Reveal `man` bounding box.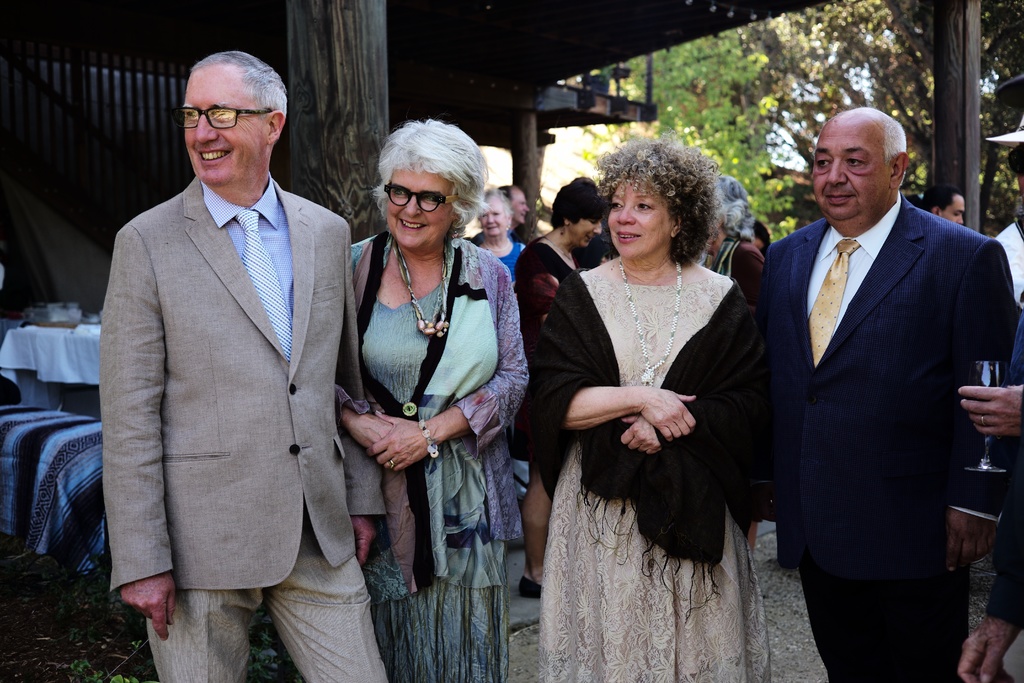
Revealed: locate(995, 145, 1023, 320).
